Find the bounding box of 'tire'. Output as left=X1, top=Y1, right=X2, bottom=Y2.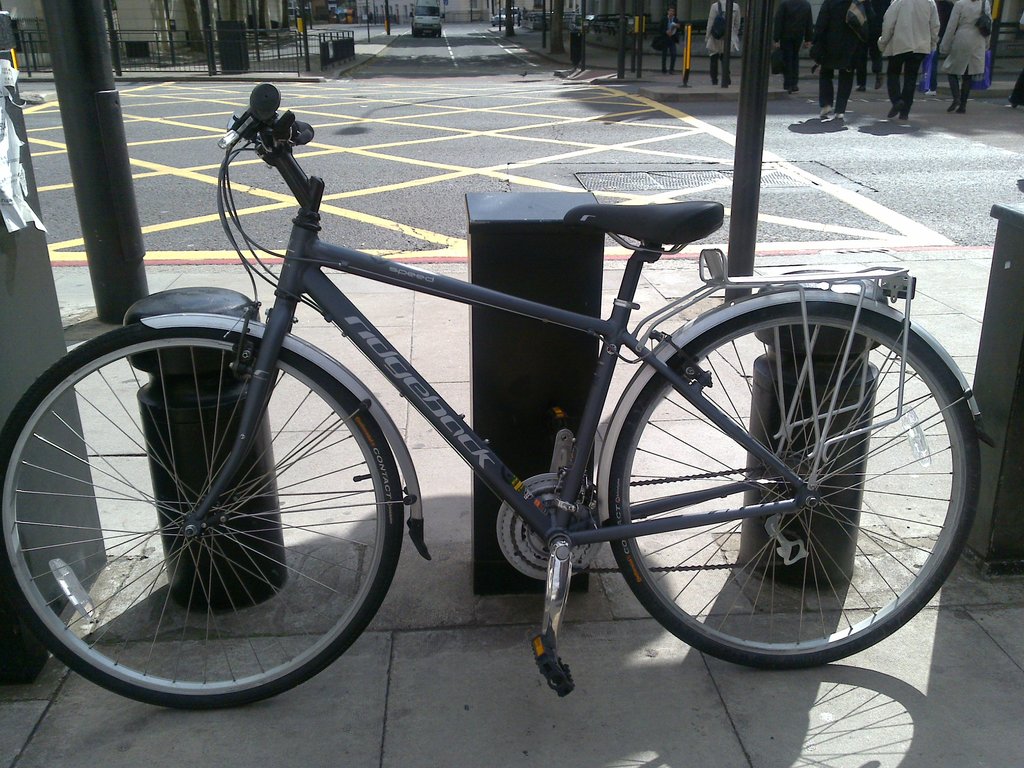
left=609, top=308, right=980, bottom=659.
